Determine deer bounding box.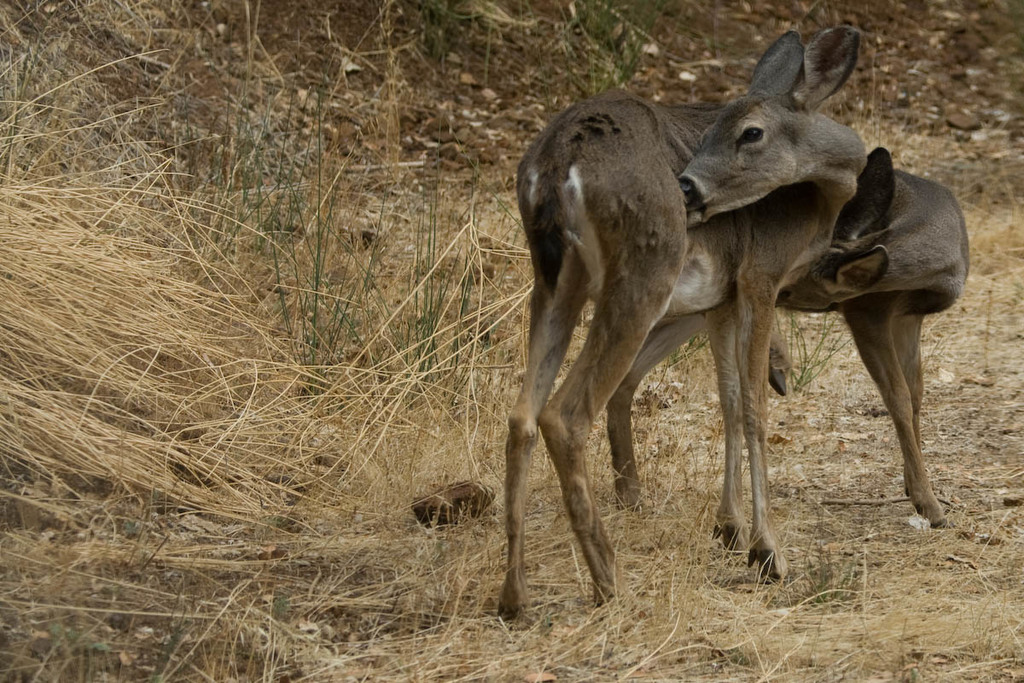
Determined: l=608, t=144, r=969, b=531.
